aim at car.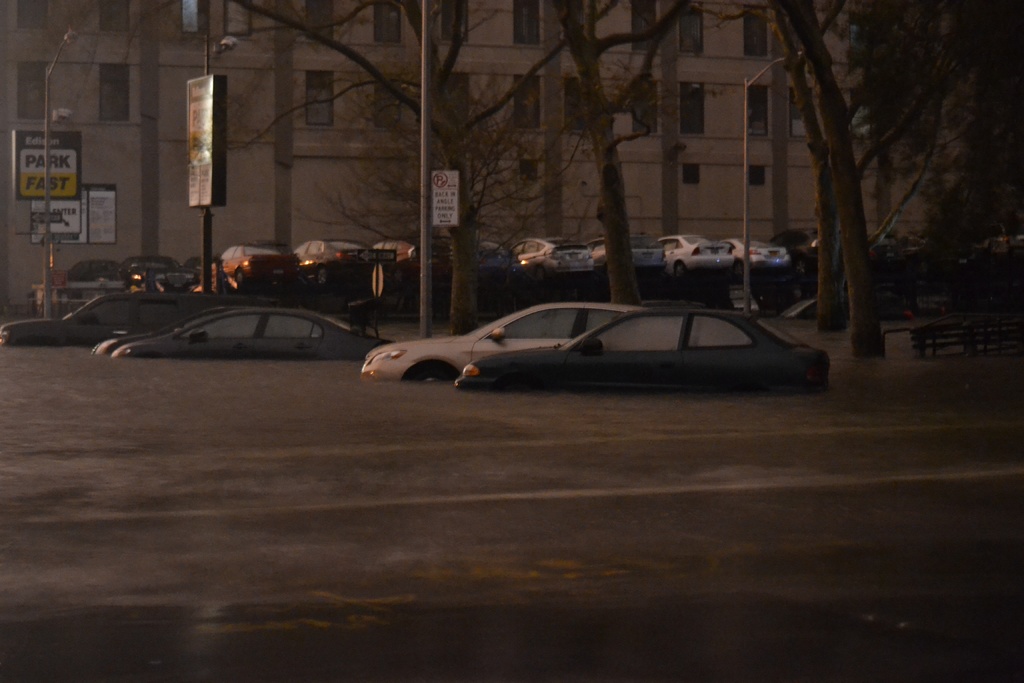
Aimed at BBox(126, 256, 213, 292).
